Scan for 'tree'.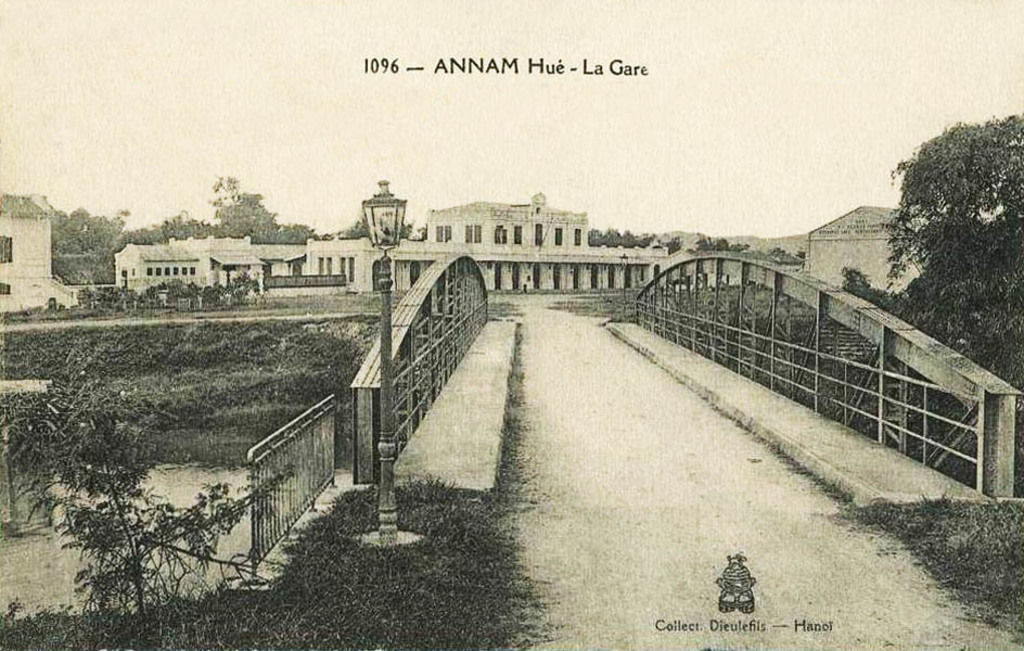
Scan result: [117, 214, 215, 252].
